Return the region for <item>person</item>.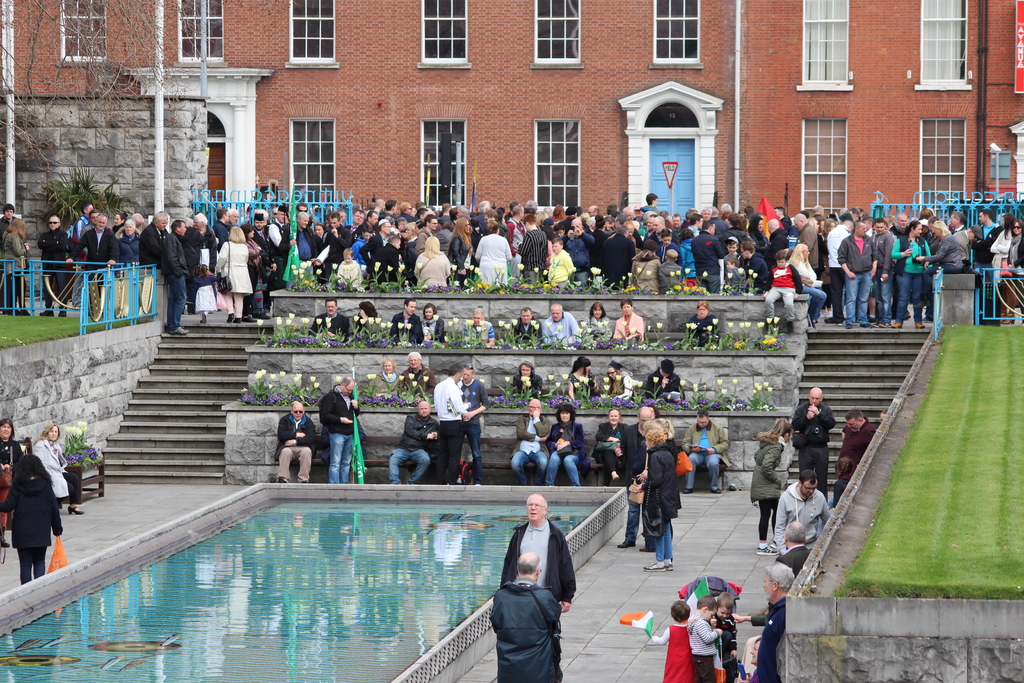
{"x1": 790, "y1": 383, "x2": 836, "y2": 493}.
